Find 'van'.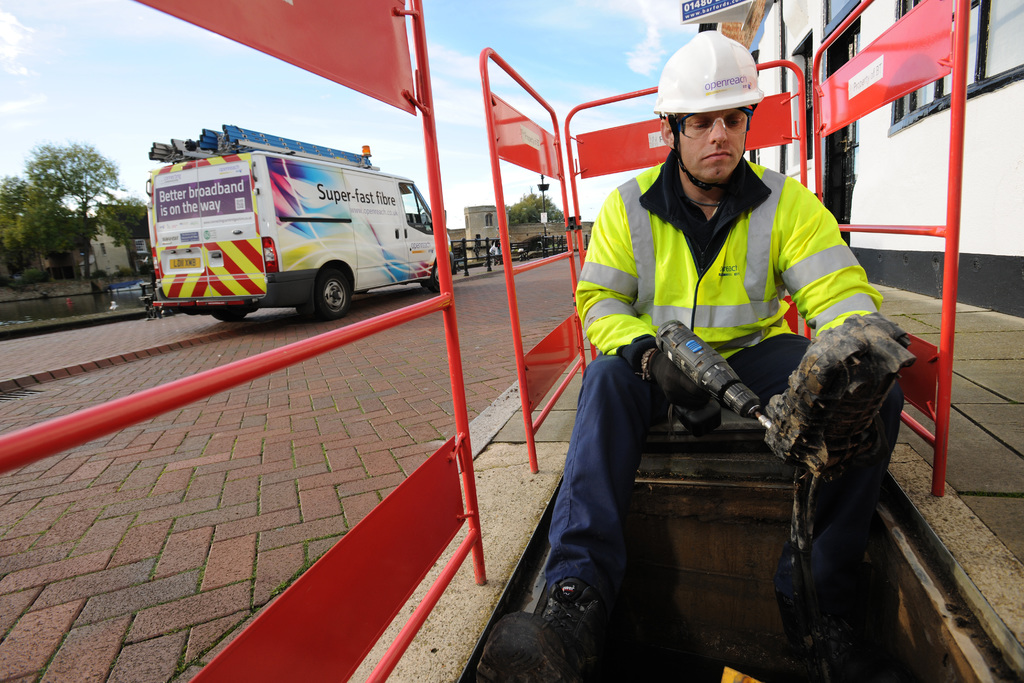
{"left": 149, "top": 119, "right": 459, "bottom": 320}.
